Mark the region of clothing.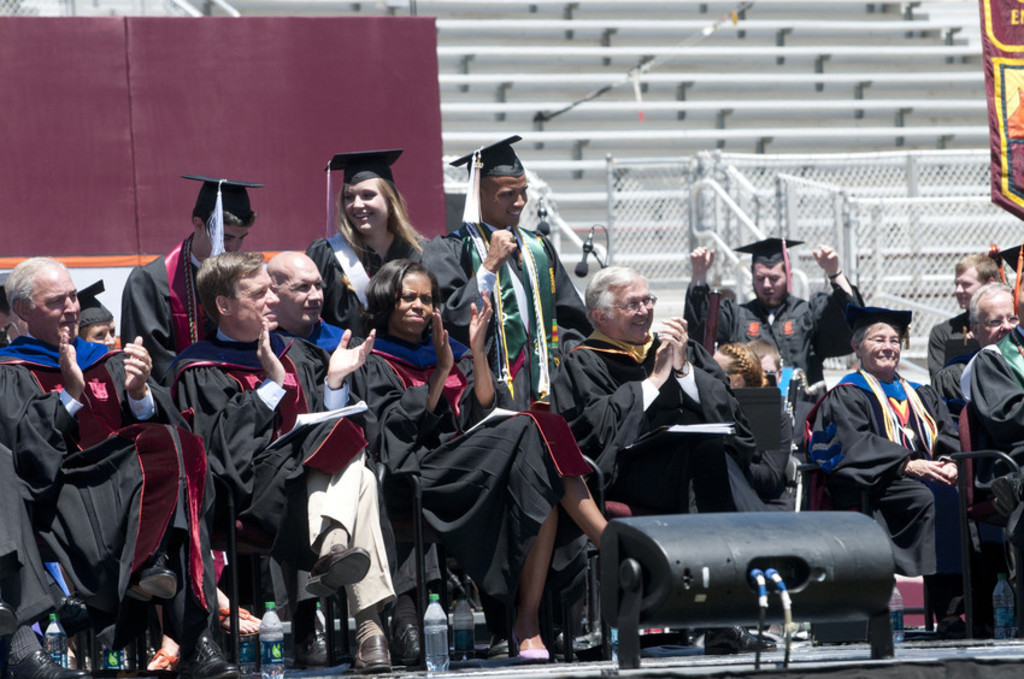
Region: rect(923, 309, 1023, 384).
